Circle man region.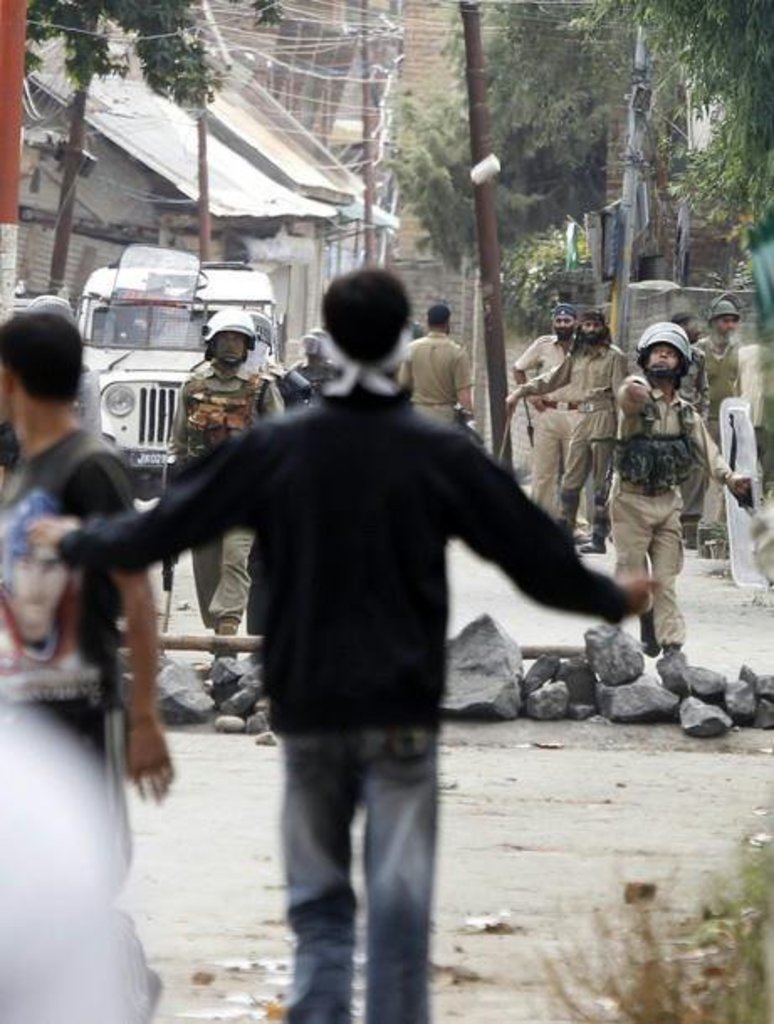
Region: <region>18, 259, 672, 1022</region>.
